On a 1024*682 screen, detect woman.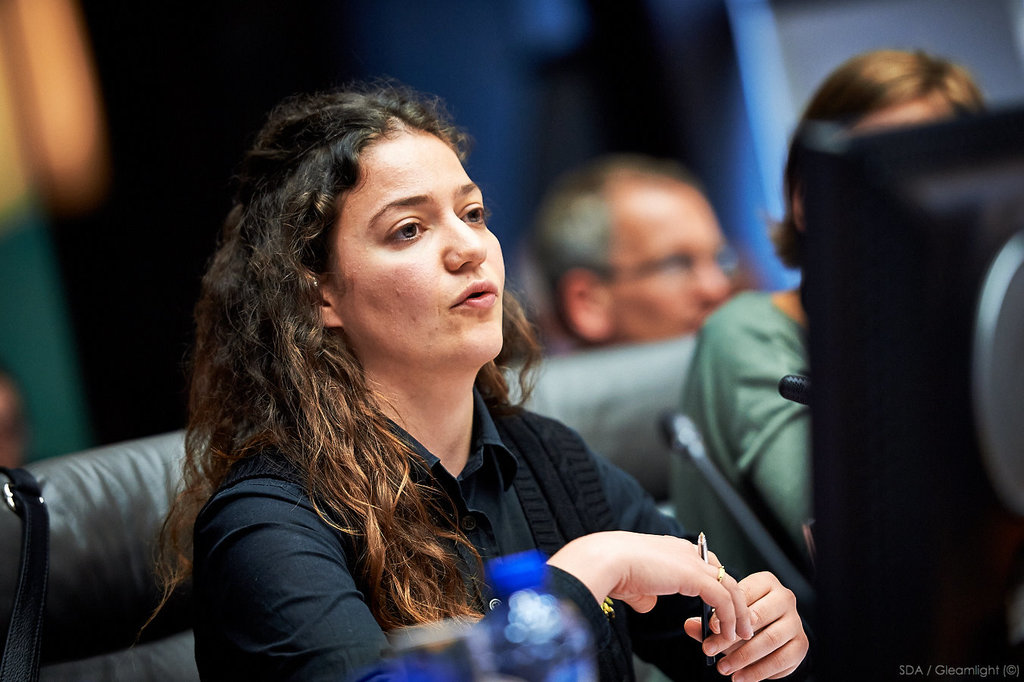
(681, 36, 994, 578).
